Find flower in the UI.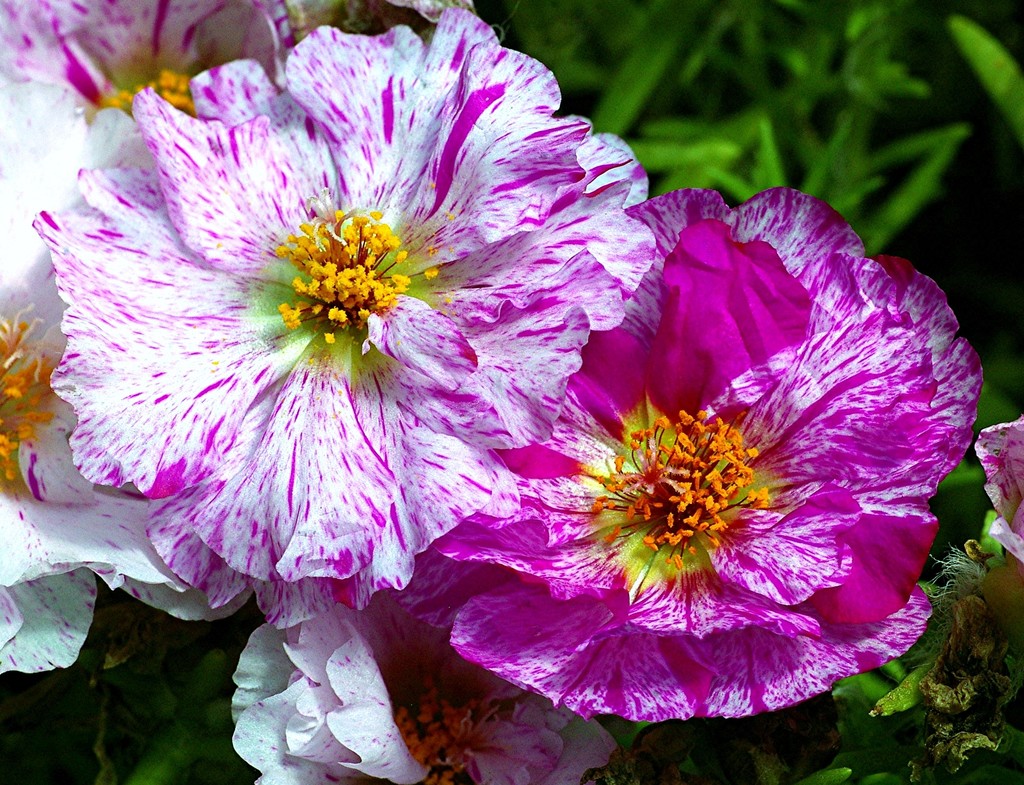
UI element at BBox(970, 408, 1023, 565).
